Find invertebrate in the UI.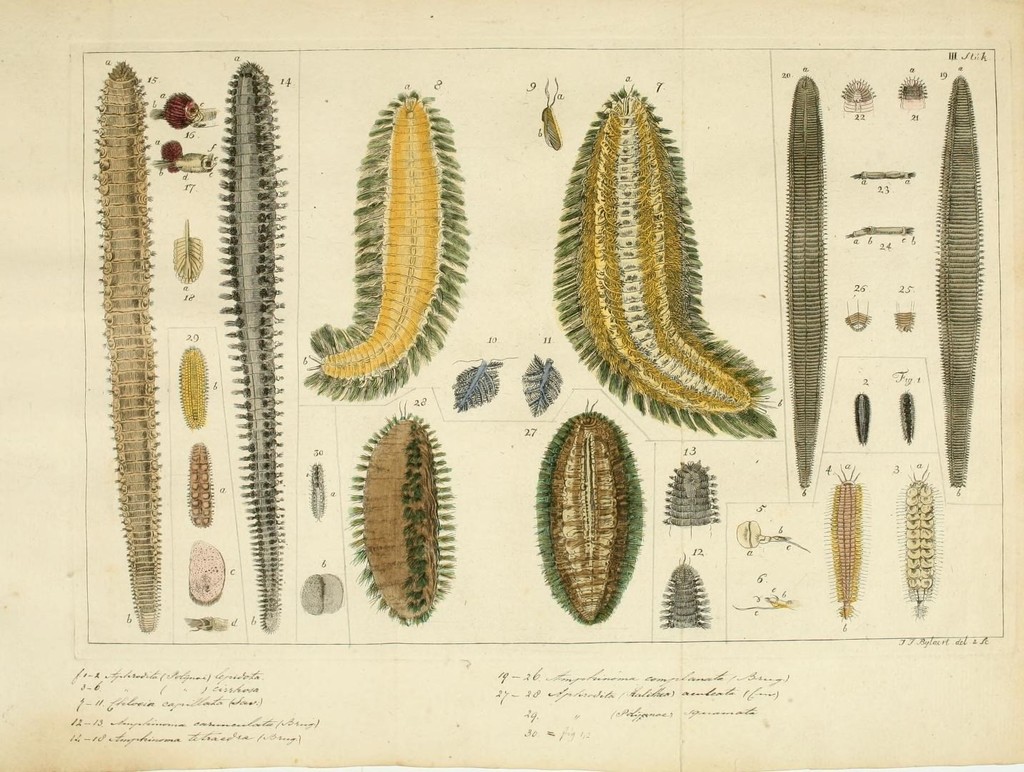
UI element at (900, 76, 928, 99).
